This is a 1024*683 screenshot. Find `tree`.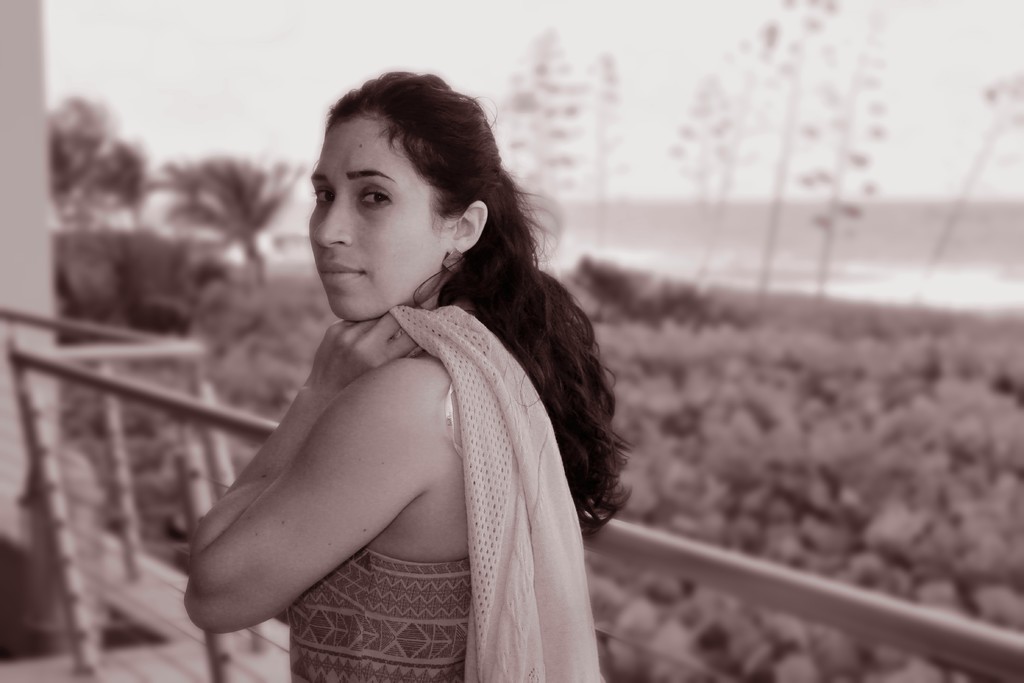
Bounding box: Rect(570, 45, 623, 249).
